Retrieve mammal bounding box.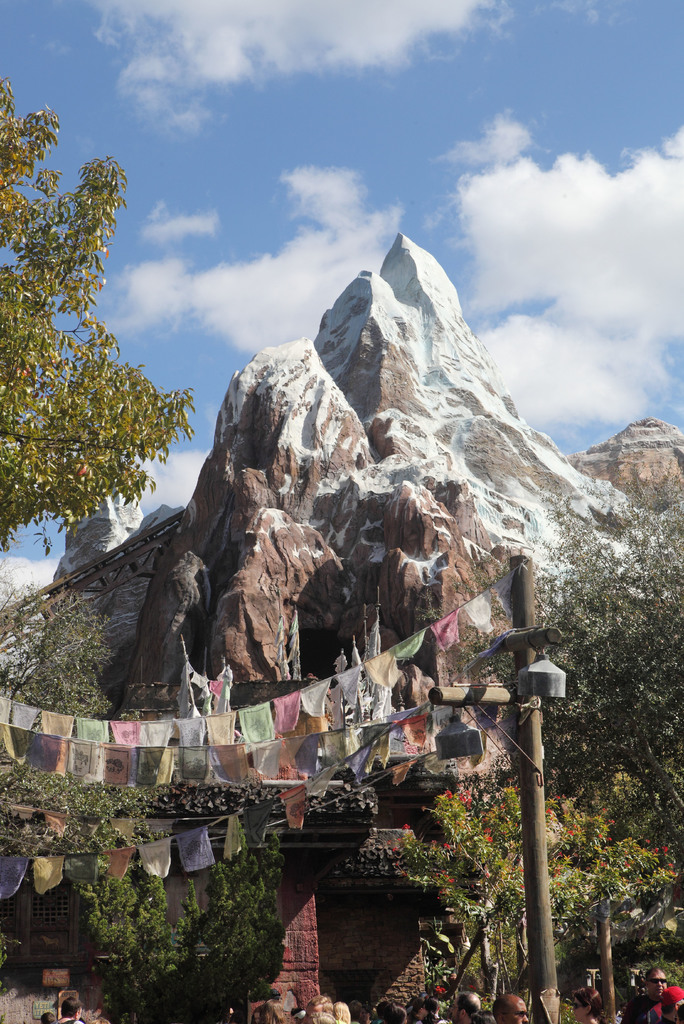
Bounding box: [391, 1003, 412, 1023].
